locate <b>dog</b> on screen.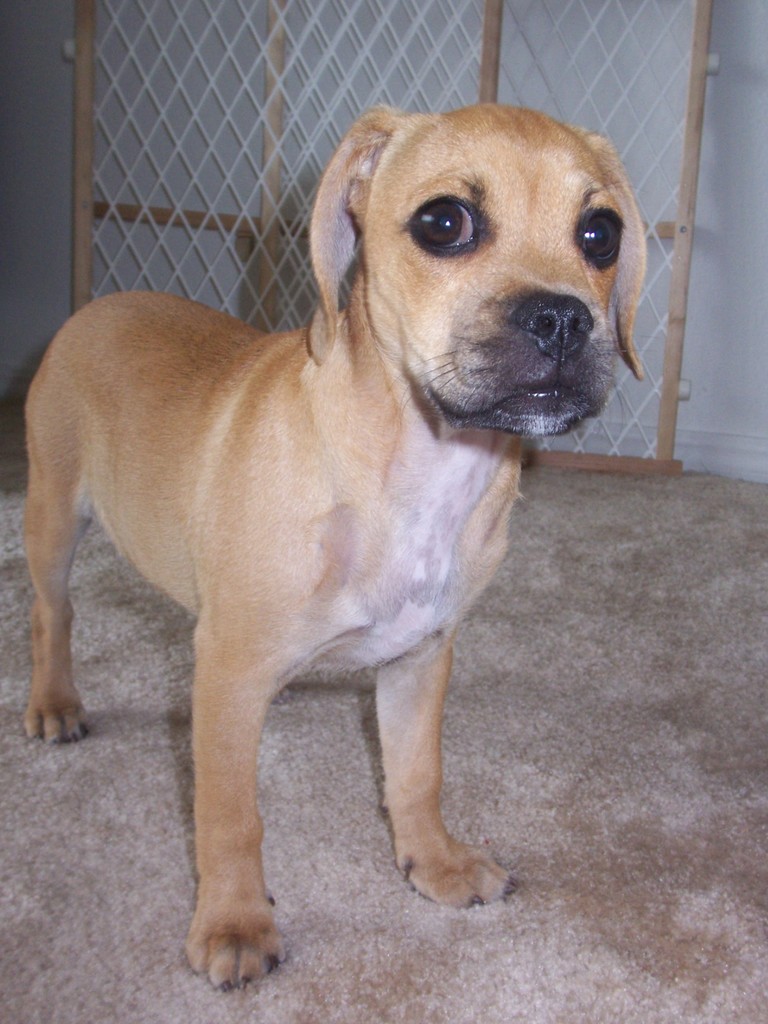
On screen at <box>23,100,649,989</box>.
